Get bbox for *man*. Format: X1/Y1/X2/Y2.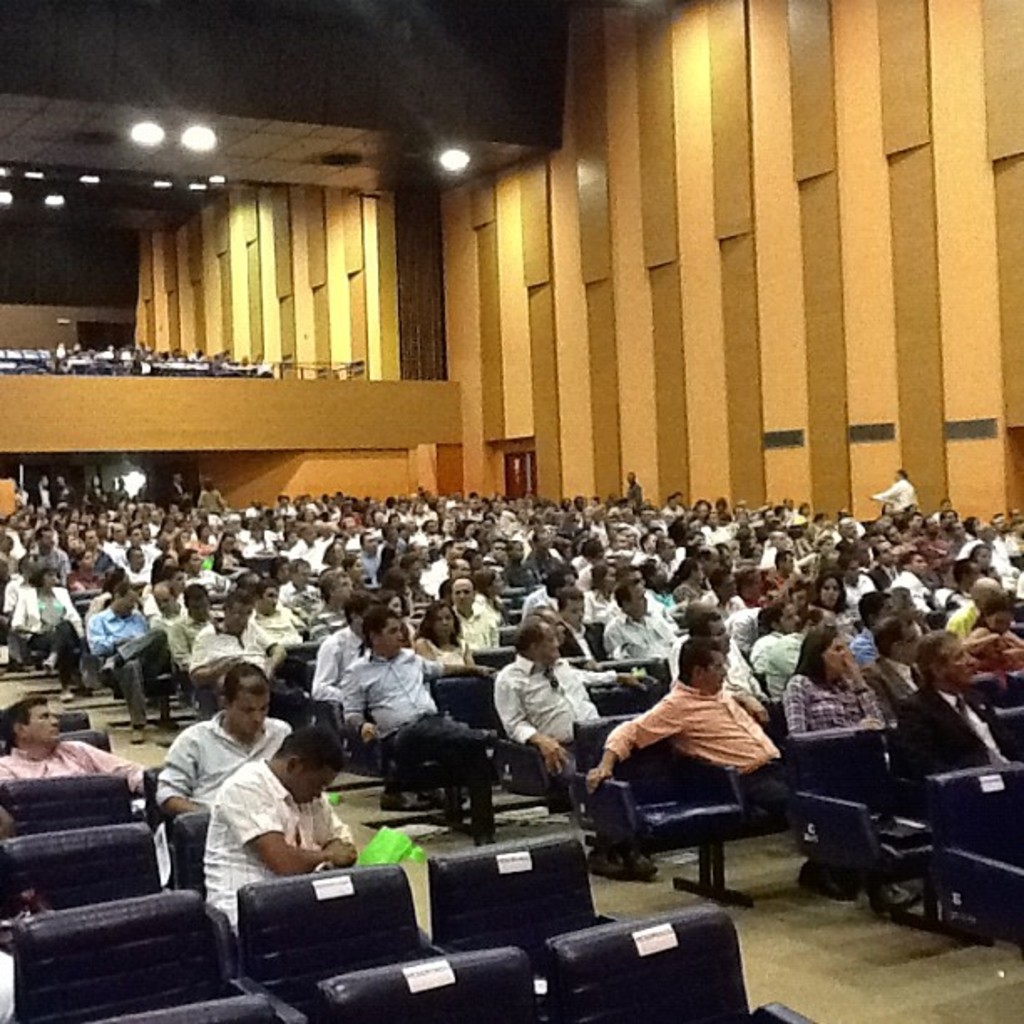
440/579/495/646.
